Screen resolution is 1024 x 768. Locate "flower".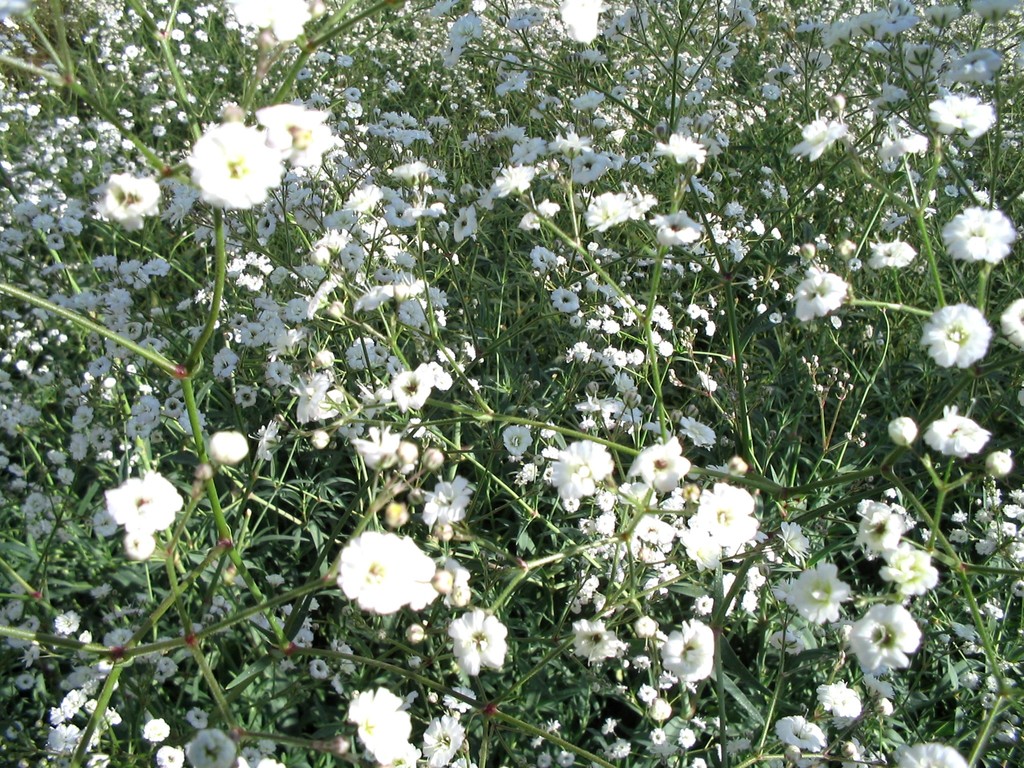
[232, 0, 309, 44].
